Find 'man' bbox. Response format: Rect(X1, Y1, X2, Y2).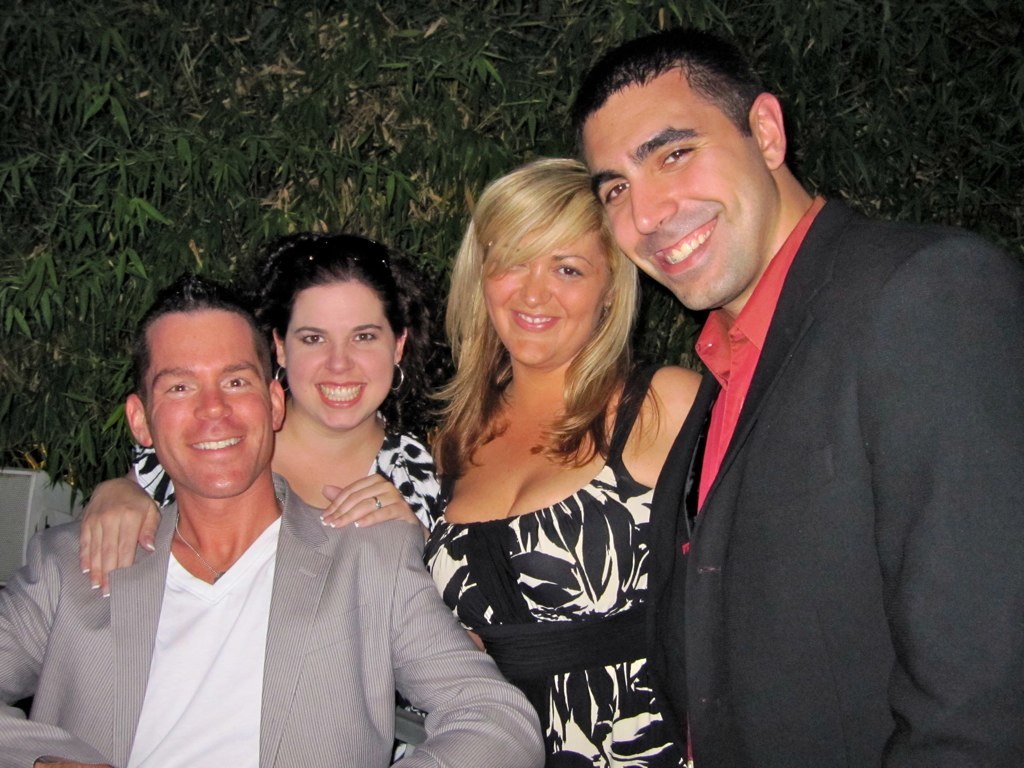
Rect(592, 15, 998, 767).
